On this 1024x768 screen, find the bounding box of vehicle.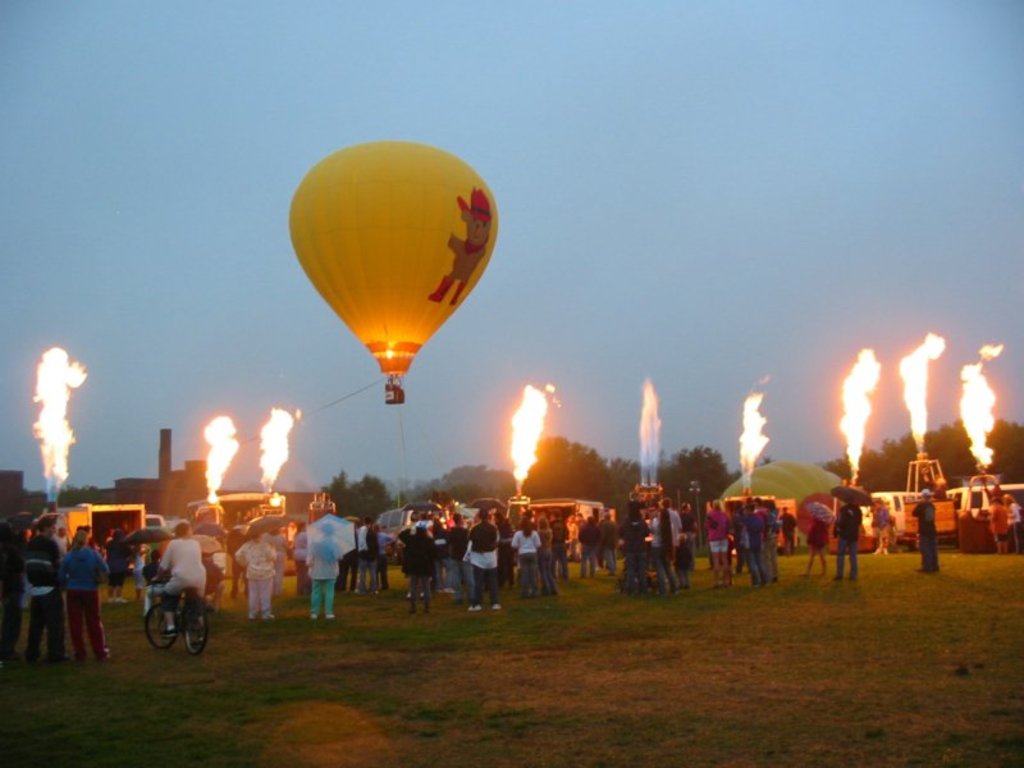
Bounding box: bbox=[32, 499, 151, 556].
